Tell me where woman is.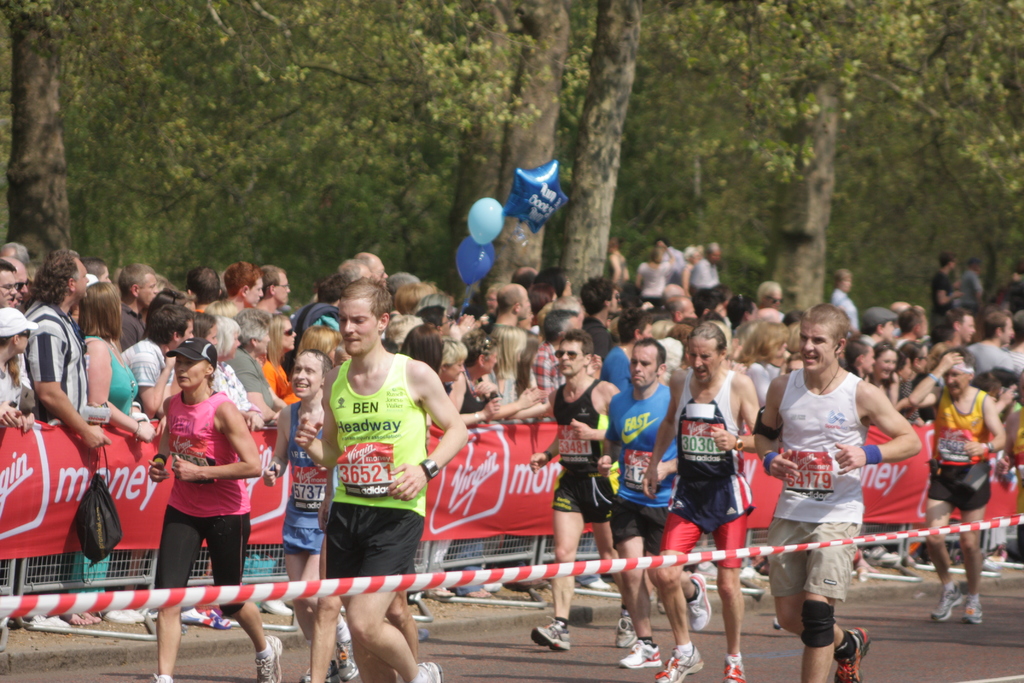
woman is at <region>425, 331, 506, 602</region>.
